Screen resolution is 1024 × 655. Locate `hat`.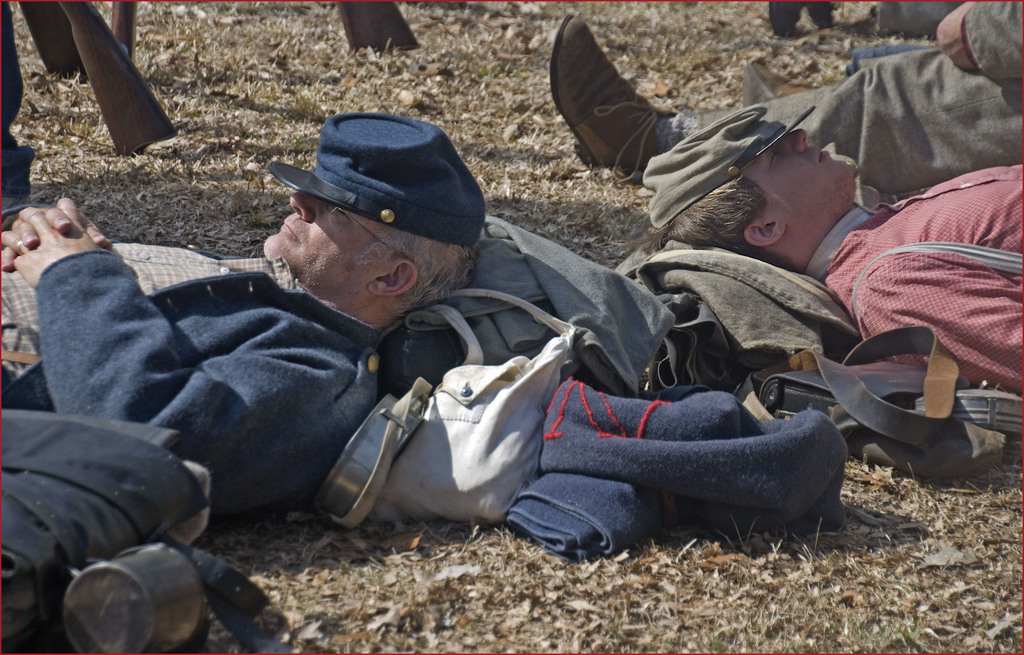
[left=267, top=111, right=484, bottom=245].
